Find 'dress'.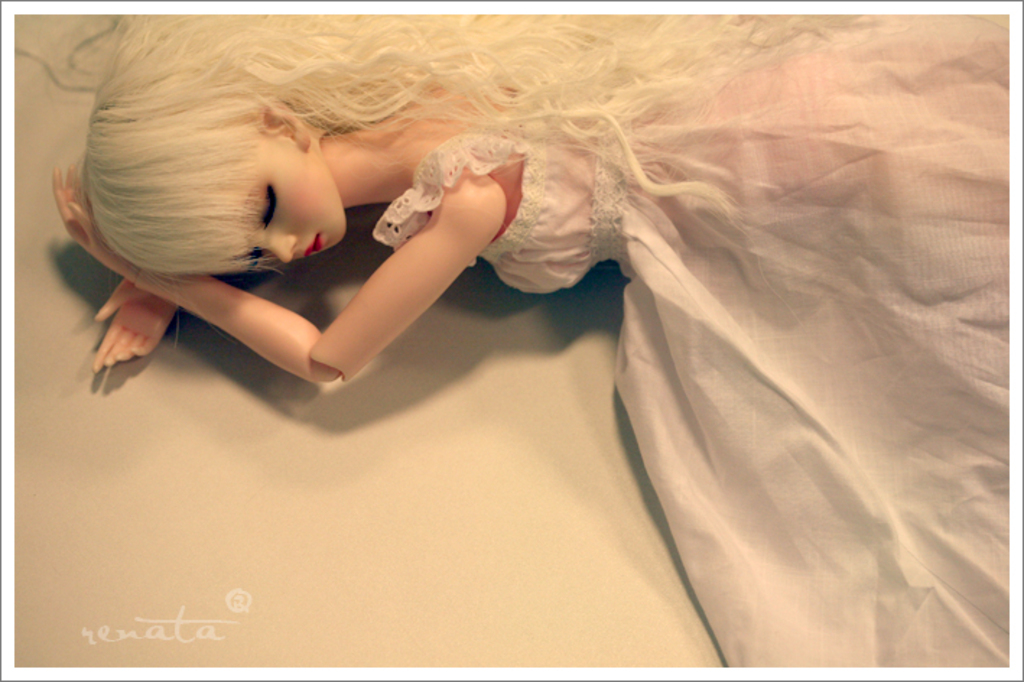
[x1=370, y1=14, x2=1008, y2=663].
